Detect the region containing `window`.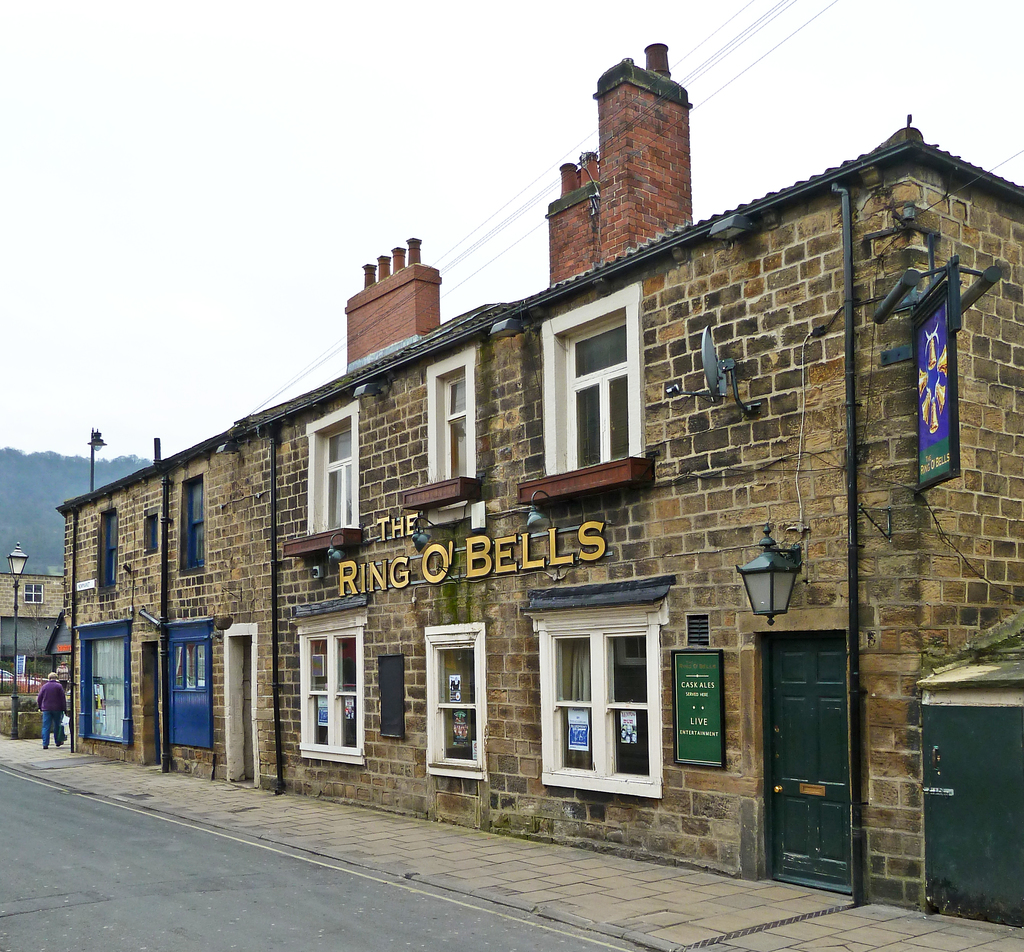
<bbox>291, 592, 367, 766</bbox>.
